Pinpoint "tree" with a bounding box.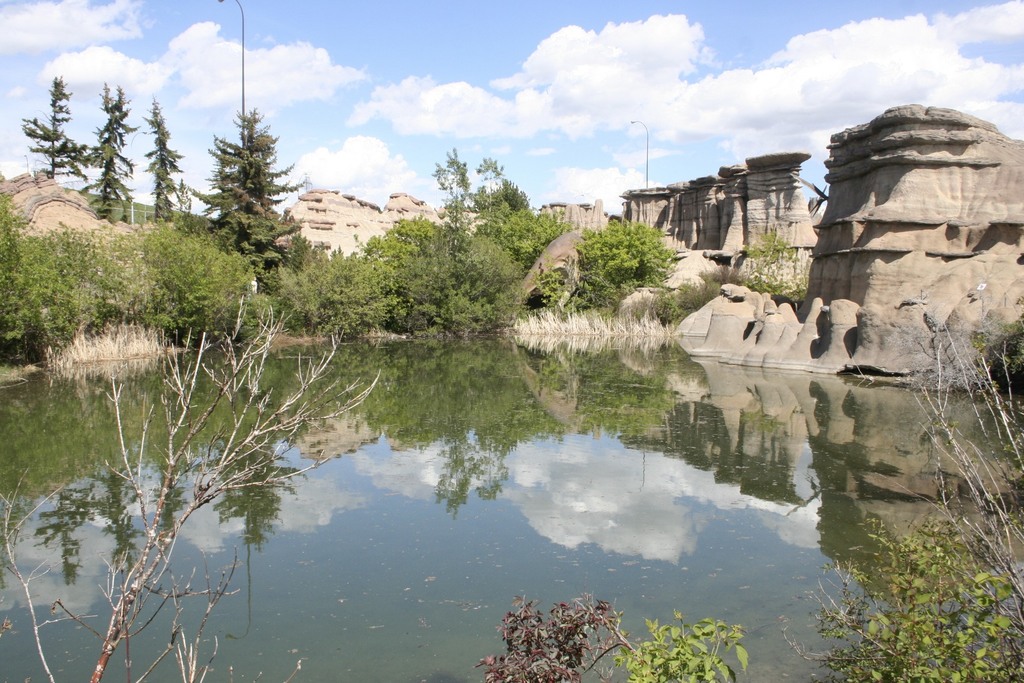
<region>625, 605, 740, 682</region>.
